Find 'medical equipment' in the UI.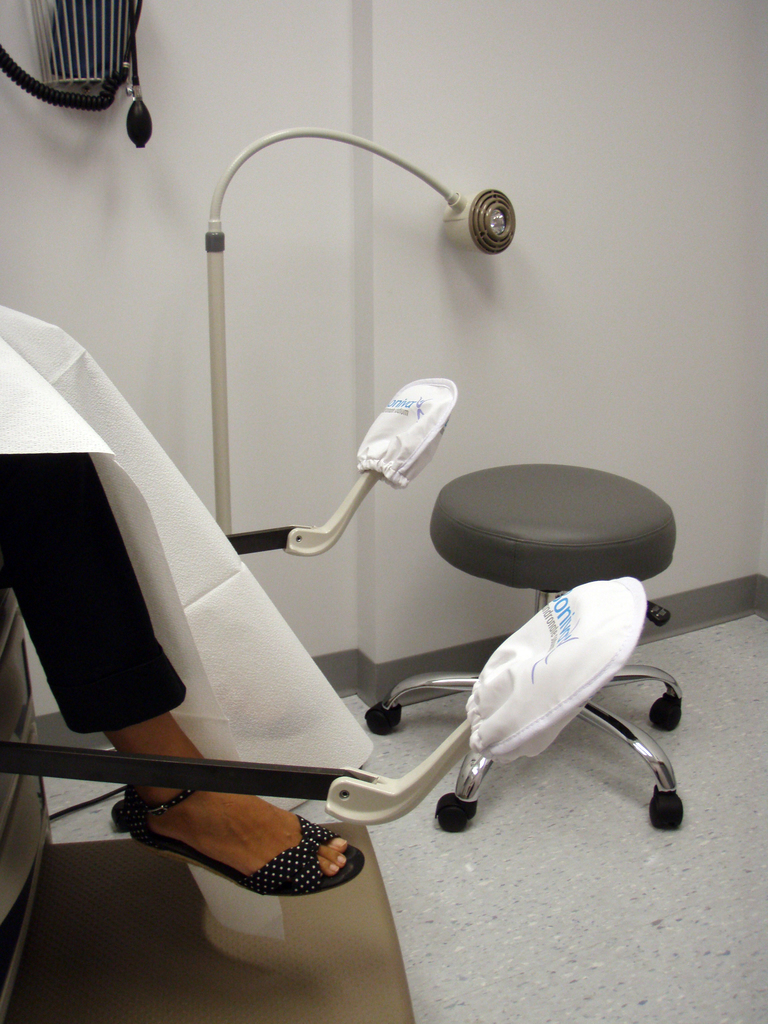
UI element at bbox=(0, 0, 150, 141).
